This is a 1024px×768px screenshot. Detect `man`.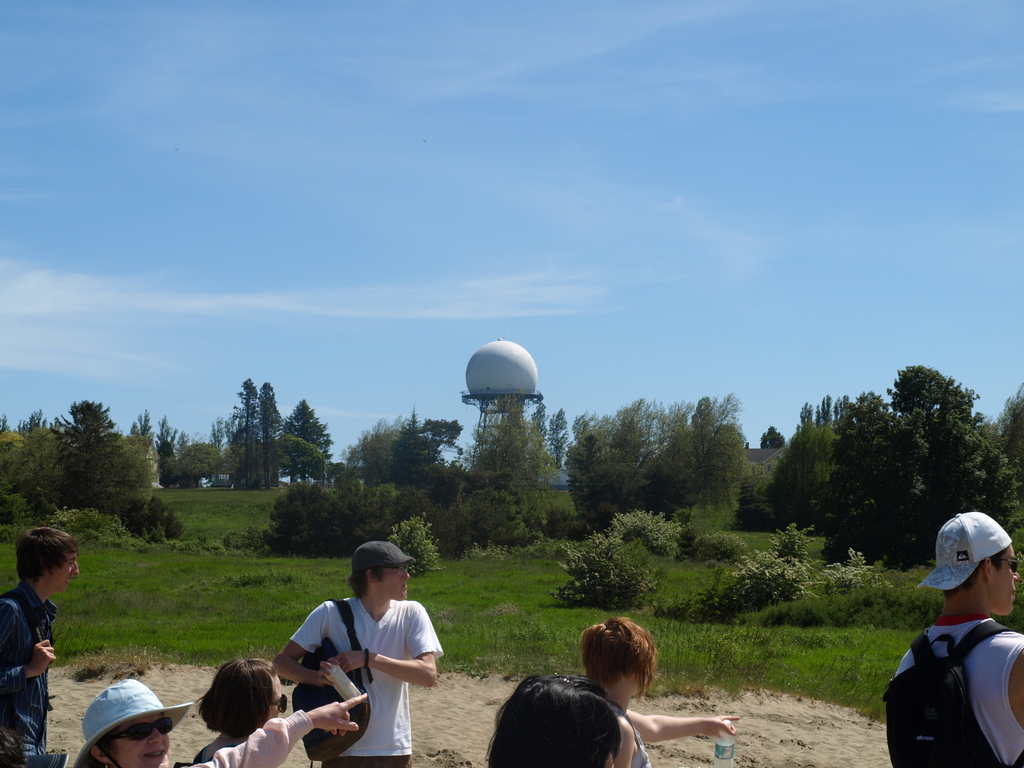
322:559:455:740.
